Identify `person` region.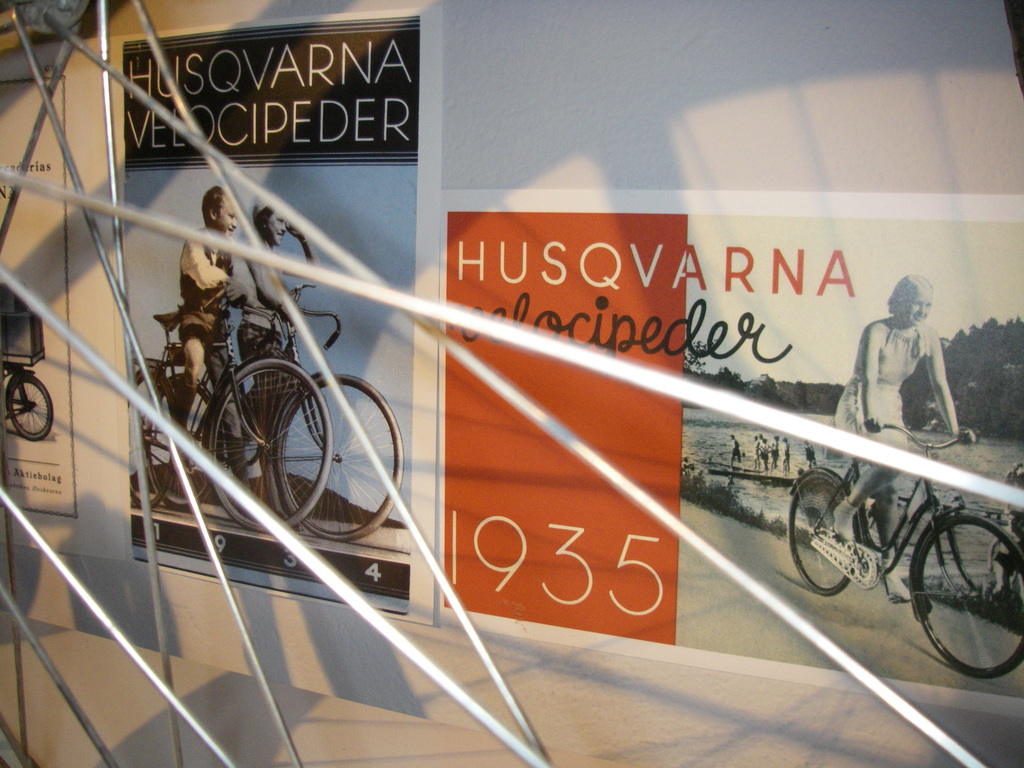
Region: left=831, top=271, right=970, bottom=602.
